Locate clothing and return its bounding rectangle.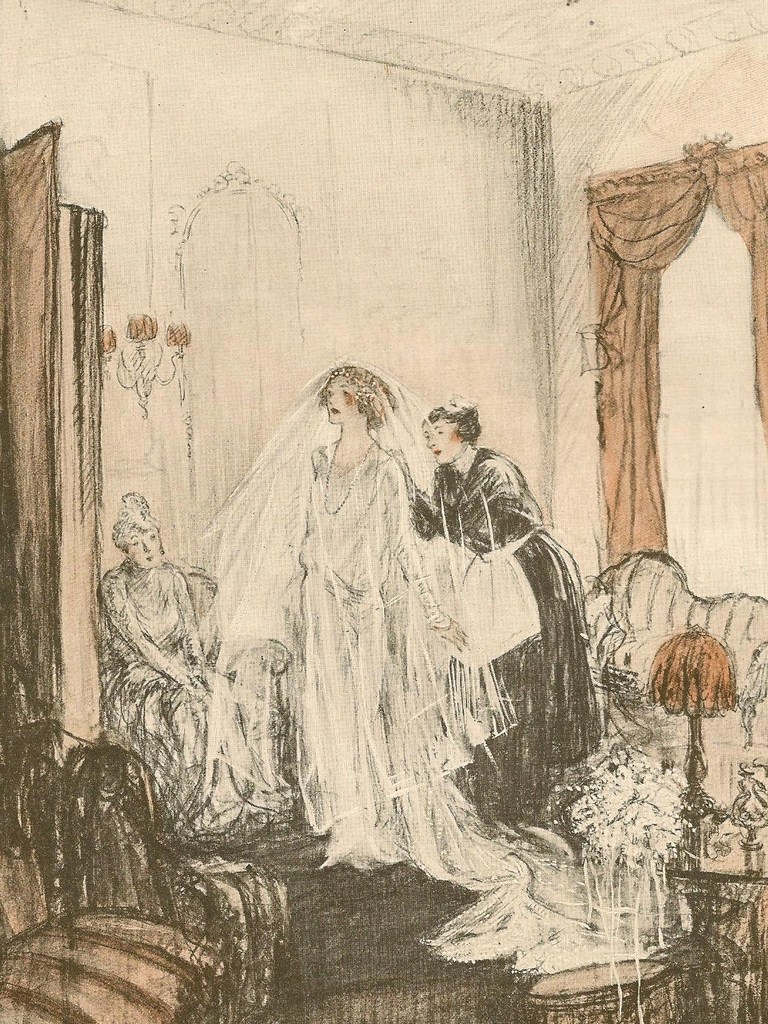
69,582,216,829.
